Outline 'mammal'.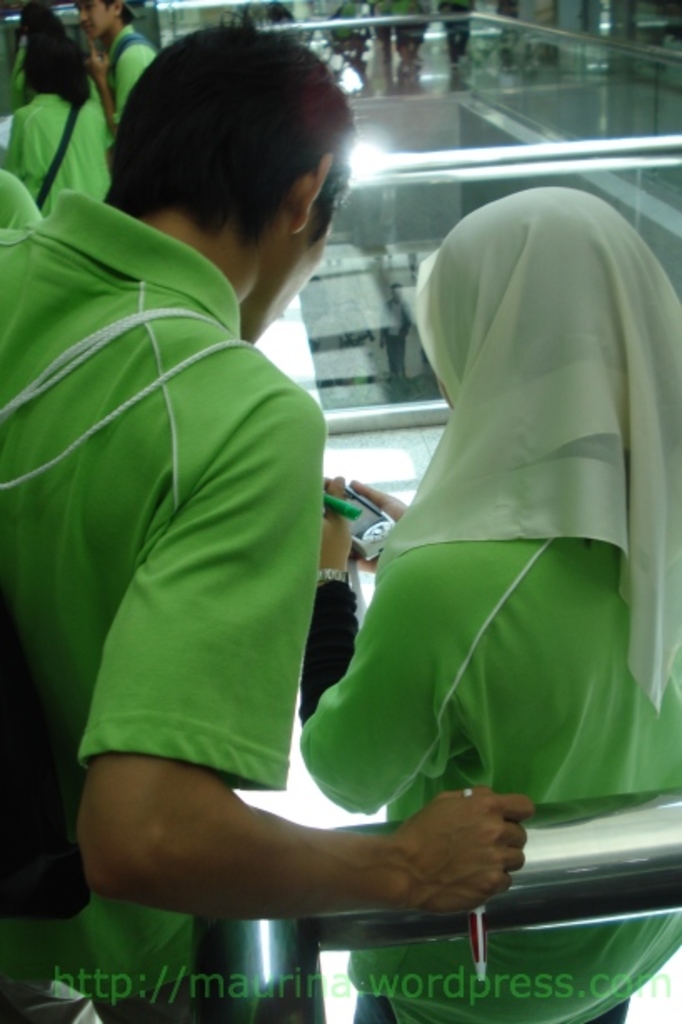
Outline: Rect(72, 0, 160, 160).
